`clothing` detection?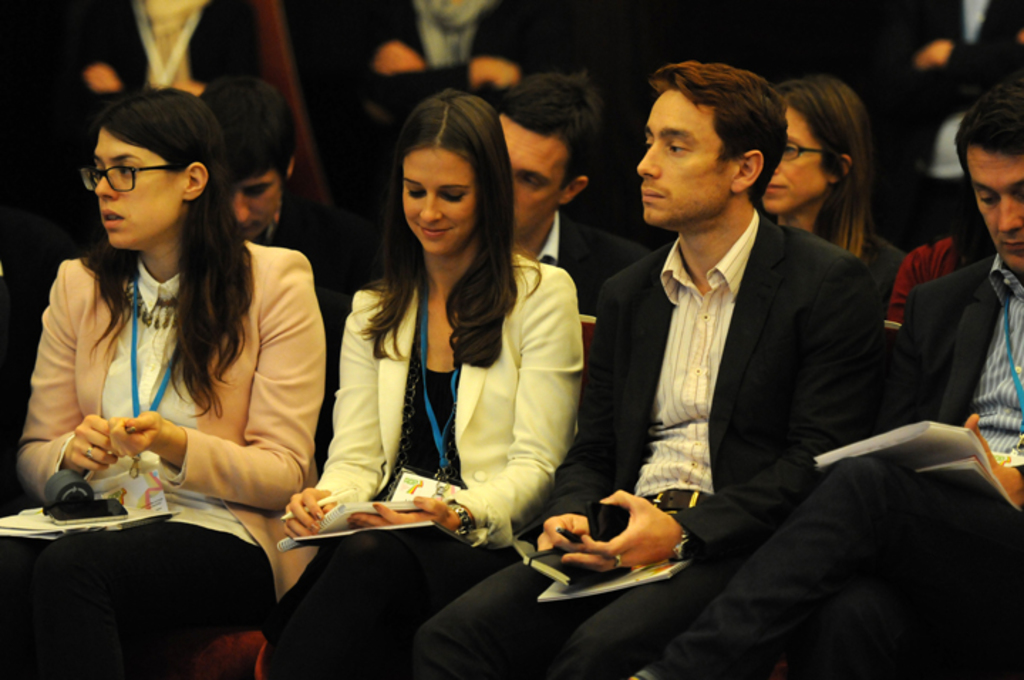
(left=410, top=202, right=889, bottom=679)
